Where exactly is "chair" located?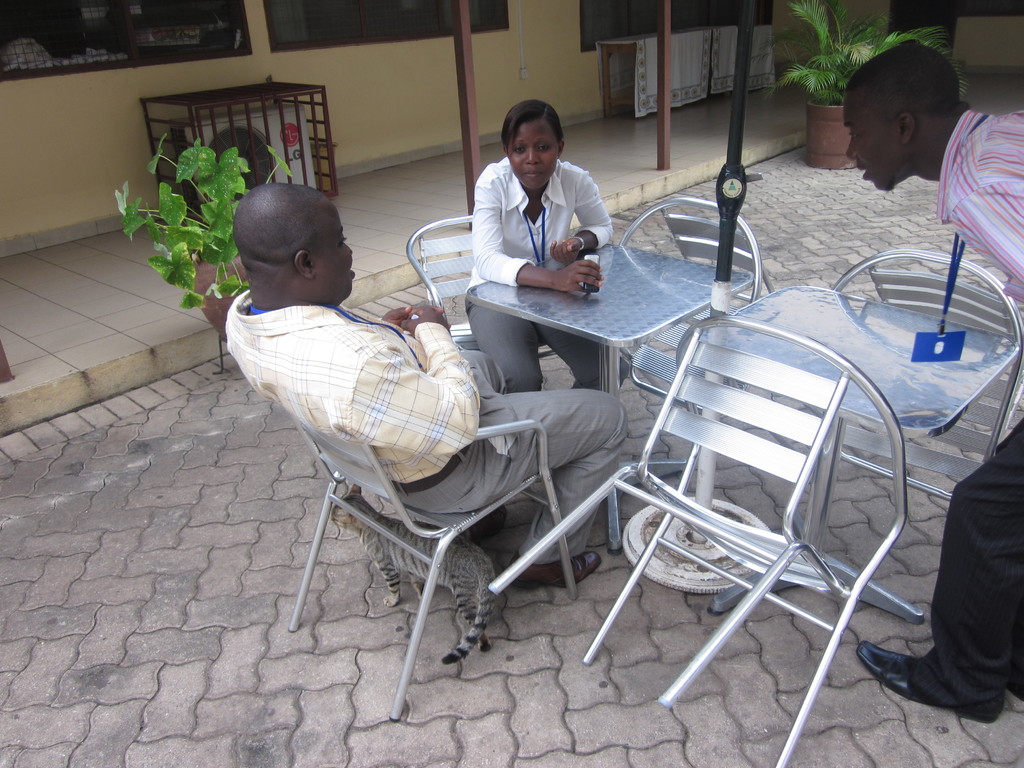
Its bounding box is box=[287, 407, 579, 722].
